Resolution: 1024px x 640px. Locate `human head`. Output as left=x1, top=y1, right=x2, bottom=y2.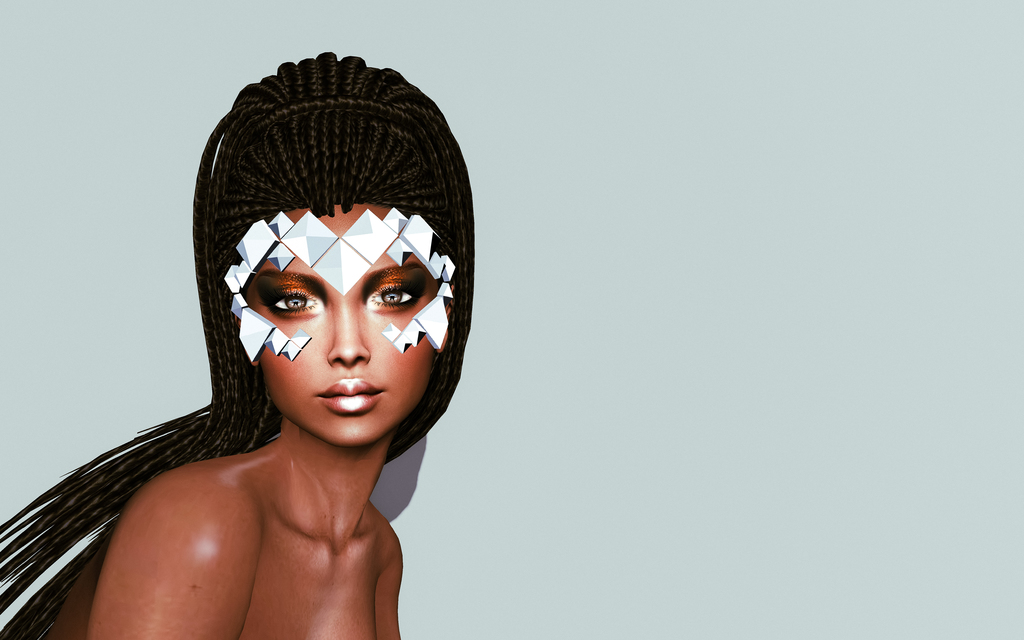
left=204, top=41, right=452, bottom=452.
